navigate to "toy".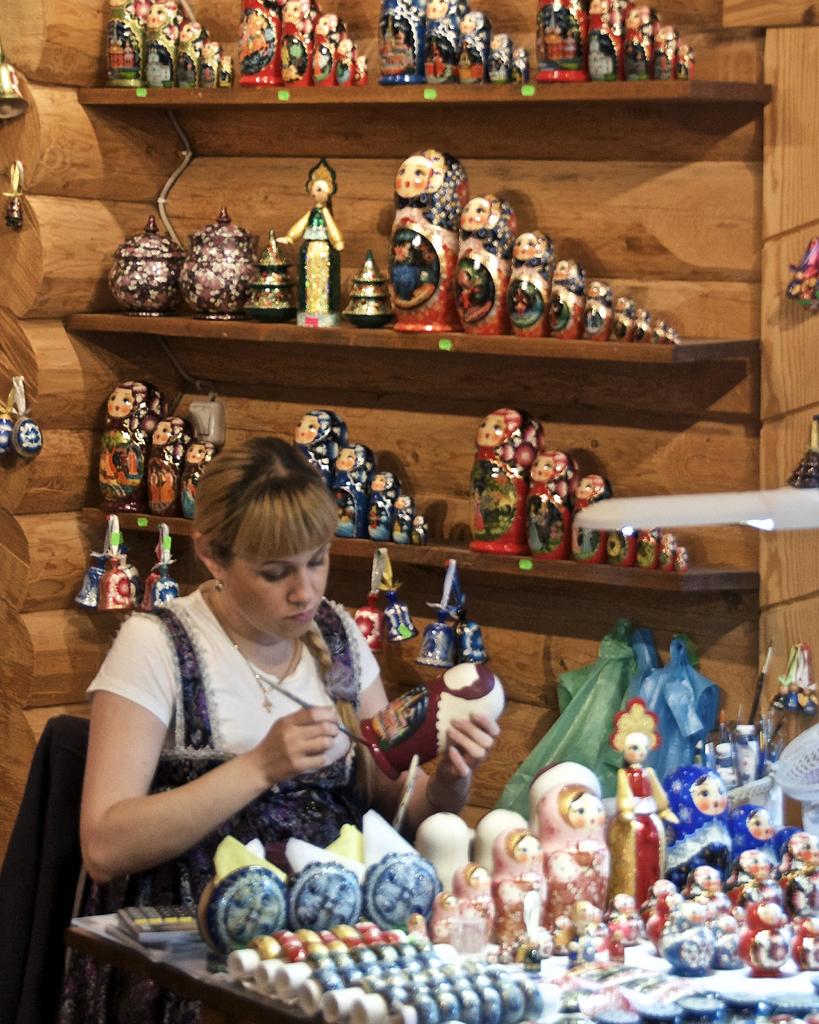
Navigation target: 652:20:676:73.
